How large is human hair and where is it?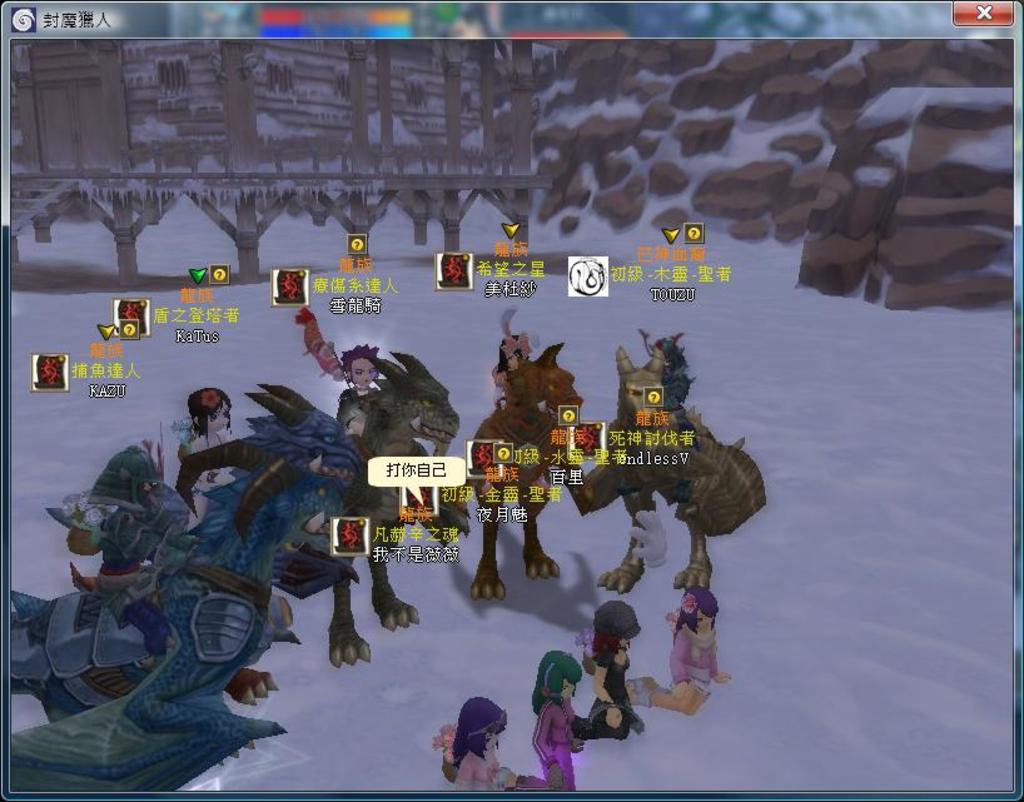
Bounding box: [x1=188, y1=387, x2=229, y2=428].
